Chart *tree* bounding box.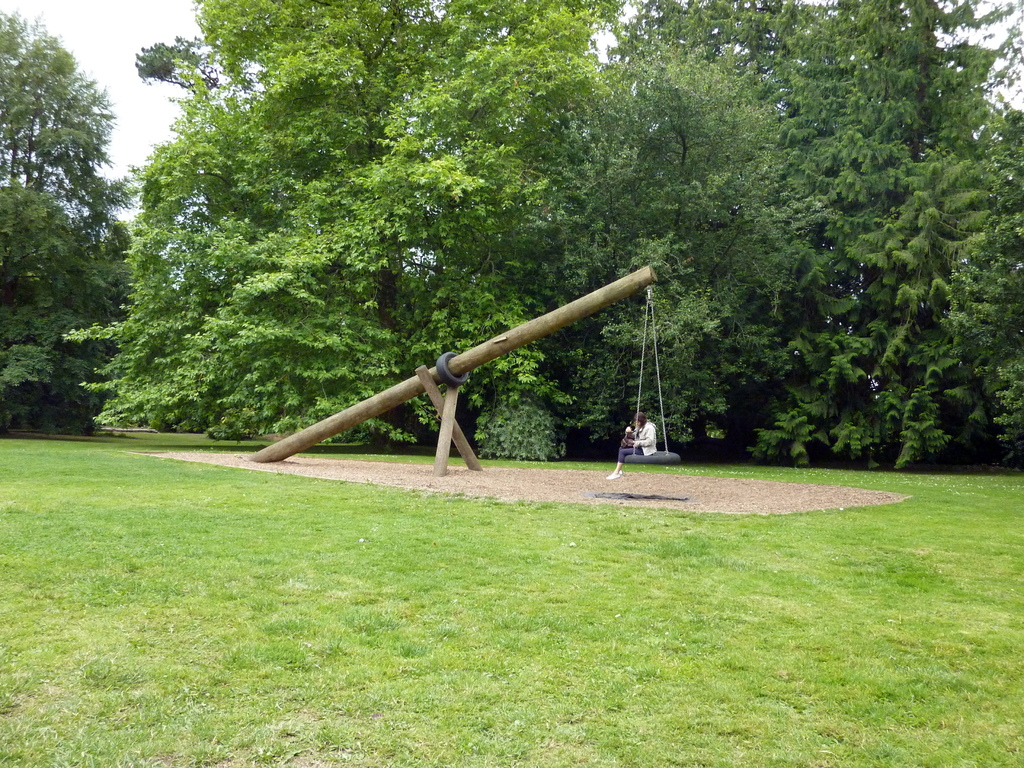
Charted: left=5, top=26, right=120, bottom=381.
